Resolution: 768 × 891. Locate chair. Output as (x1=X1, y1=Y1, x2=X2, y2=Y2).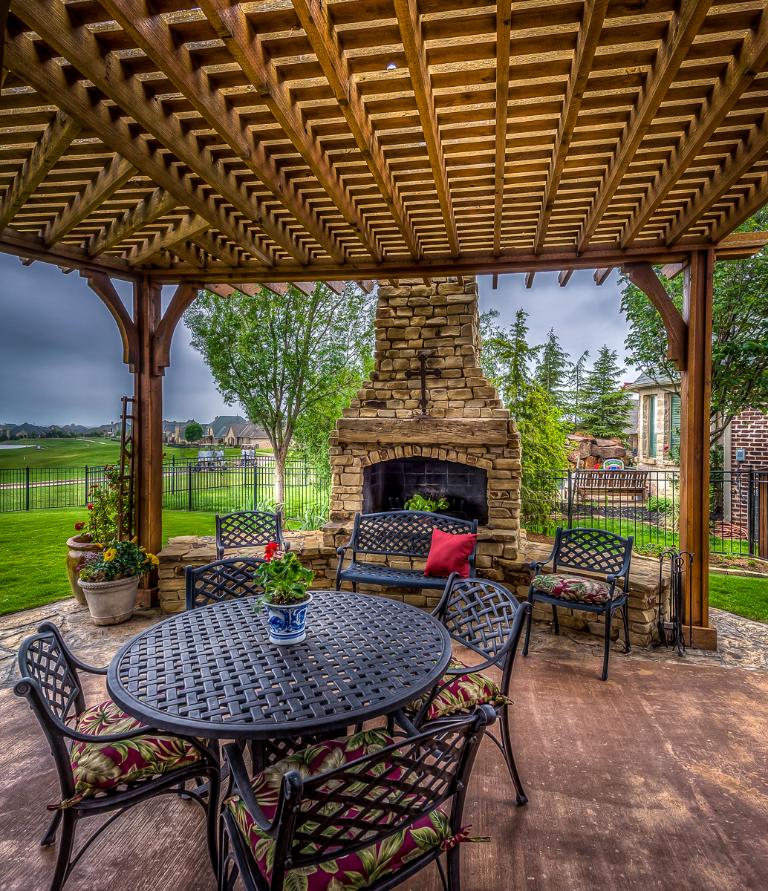
(x1=429, y1=572, x2=530, y2=804).
